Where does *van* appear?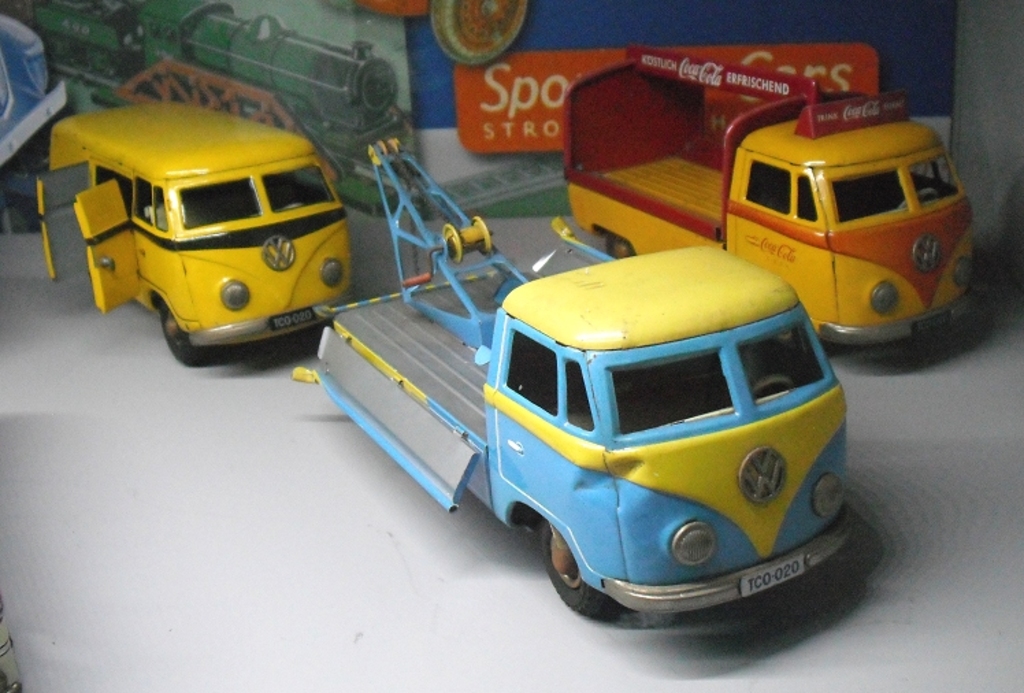
Appears at (x1=561, y1=64, x2=984, y2=351).
